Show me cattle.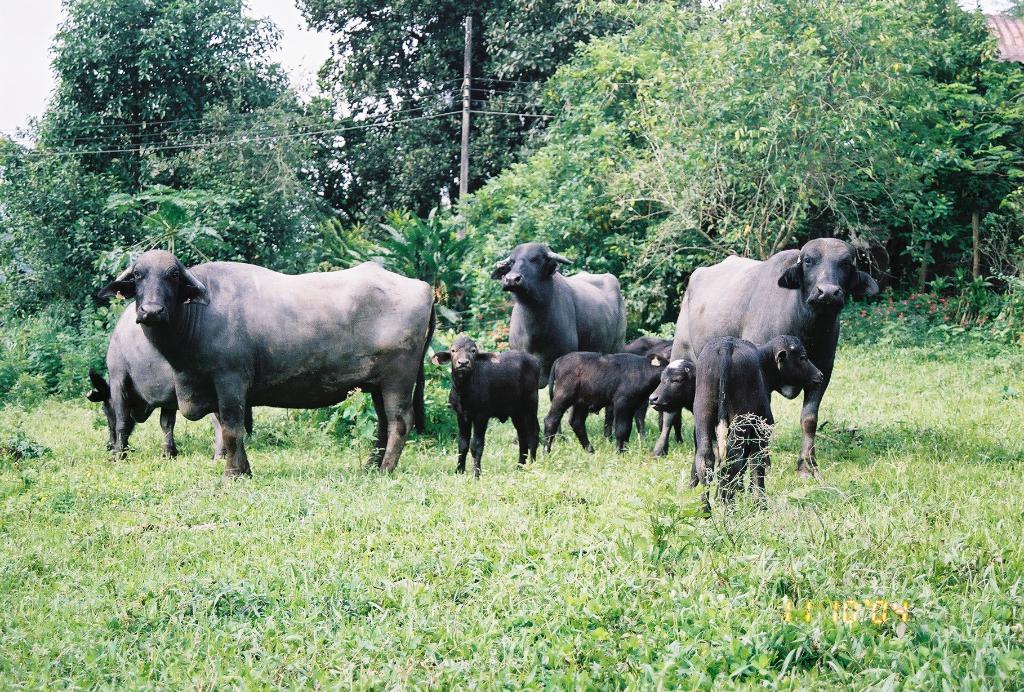
cattle is here: [left=684, top=335, right=825, bottom=488].
